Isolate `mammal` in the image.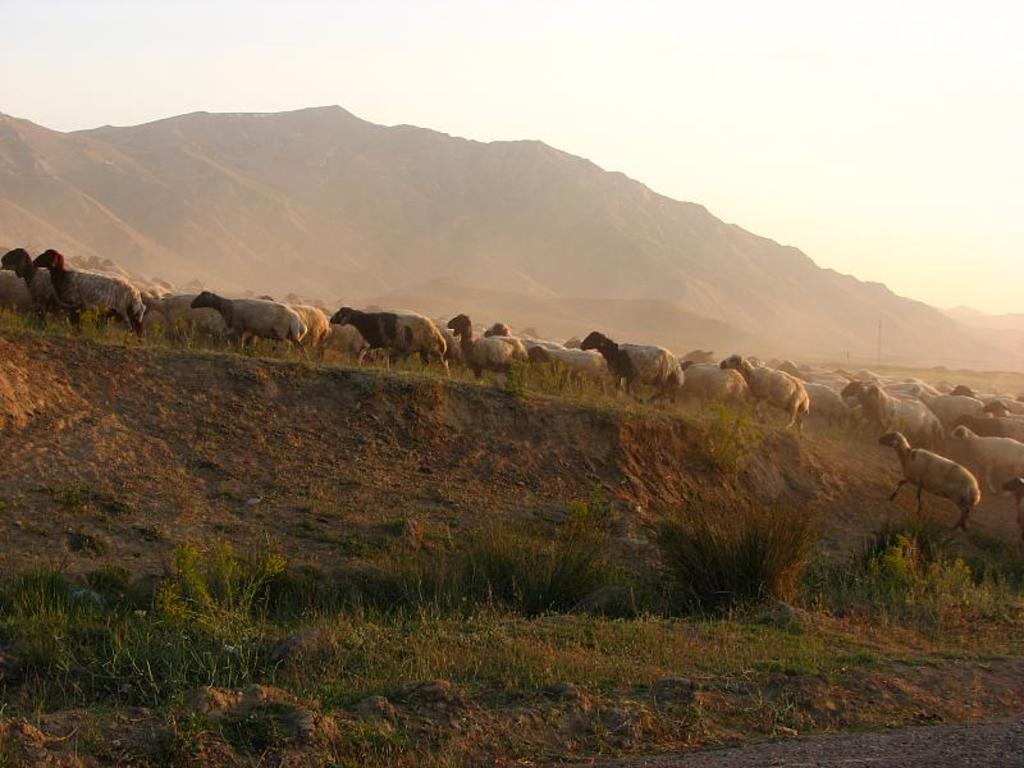
Isolated region: [x1=563, y1=337, x2=600, y2=394].
